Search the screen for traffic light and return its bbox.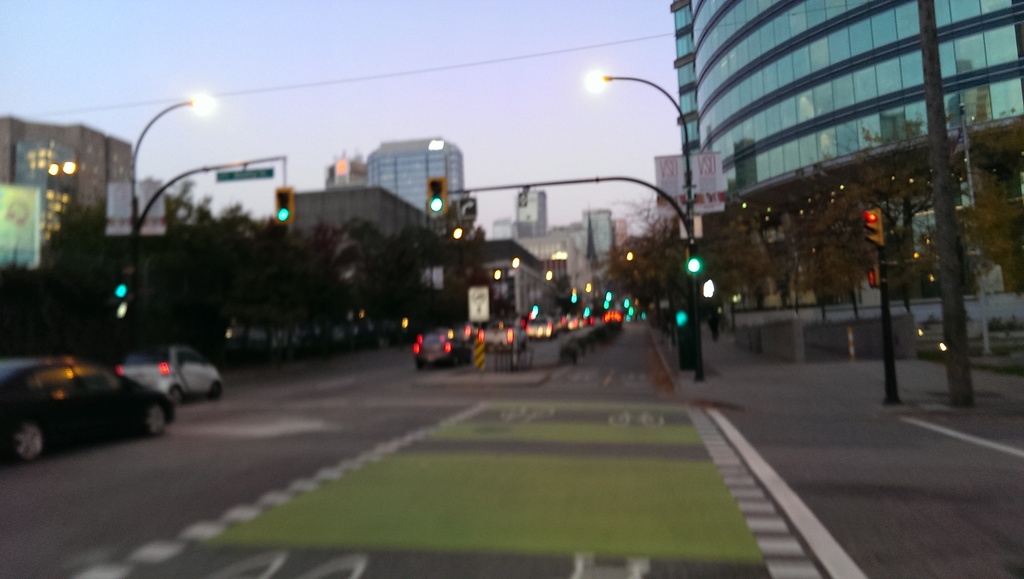
Found: (112, 267, 129, 317).
